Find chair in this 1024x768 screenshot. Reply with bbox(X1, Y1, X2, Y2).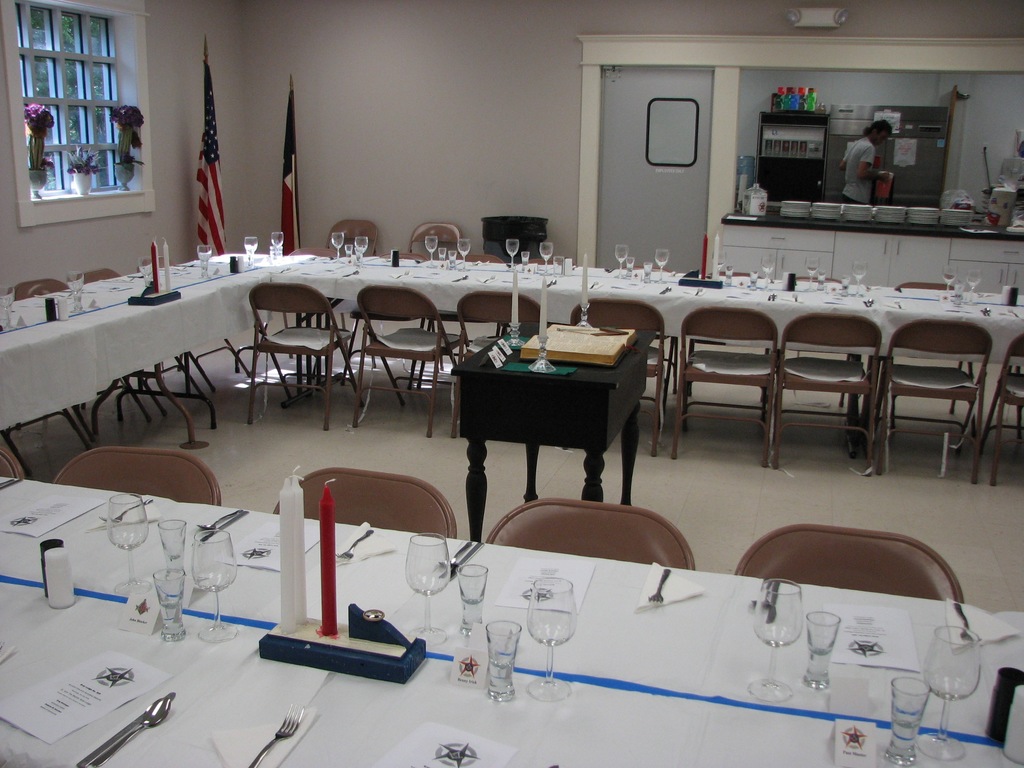
bbox(523, 257, 561, 266).
